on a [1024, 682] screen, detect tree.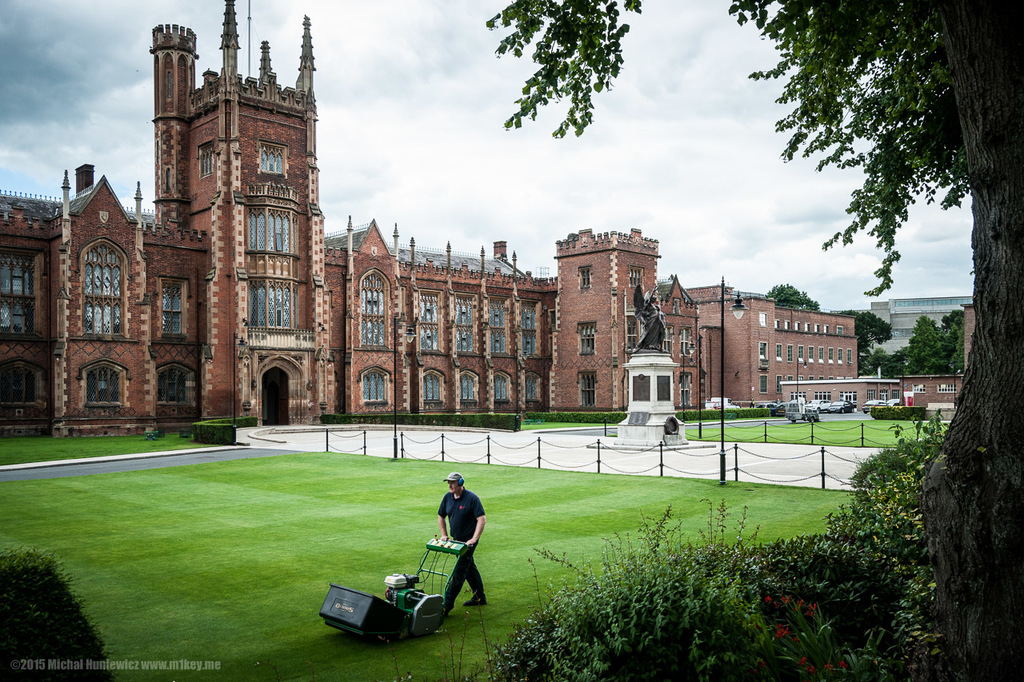
Rect(765, 281, 822, 312).
